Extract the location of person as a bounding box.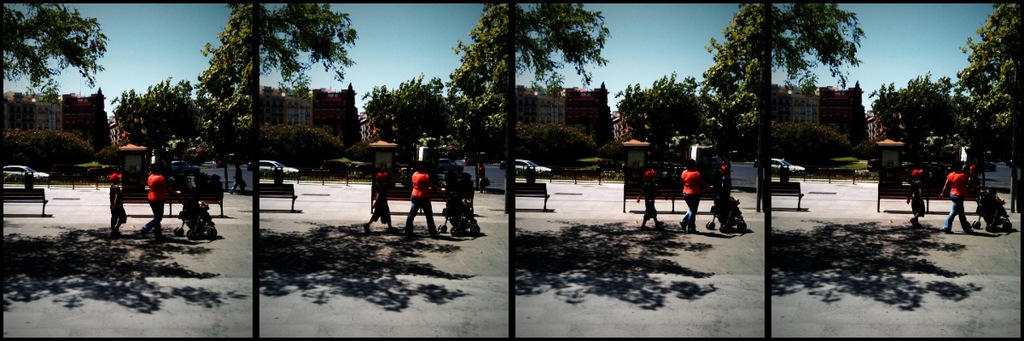
bbox(479, 161, 488, 193).
